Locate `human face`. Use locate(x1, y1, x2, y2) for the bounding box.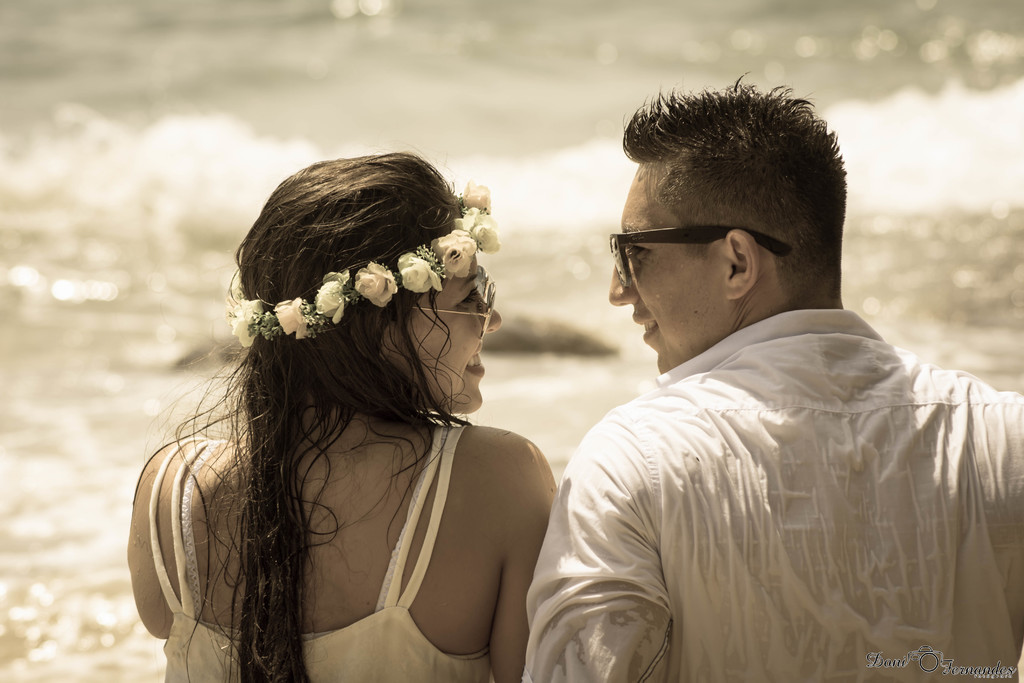
locate(606, 163, 723, 374).
